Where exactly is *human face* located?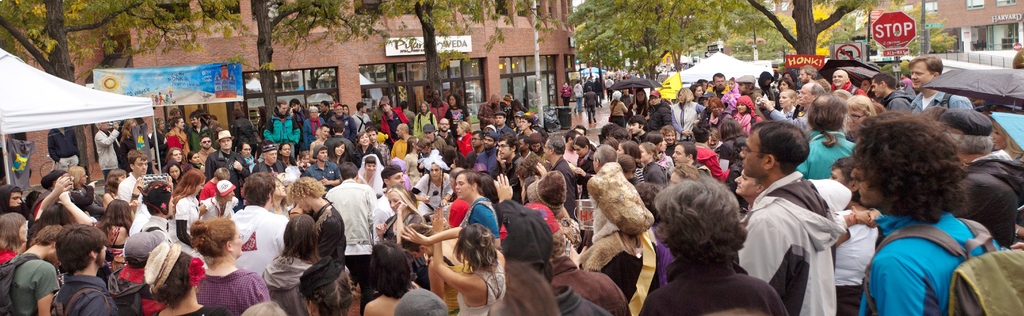
Its bounding box is (358, 133, 369, 144).
